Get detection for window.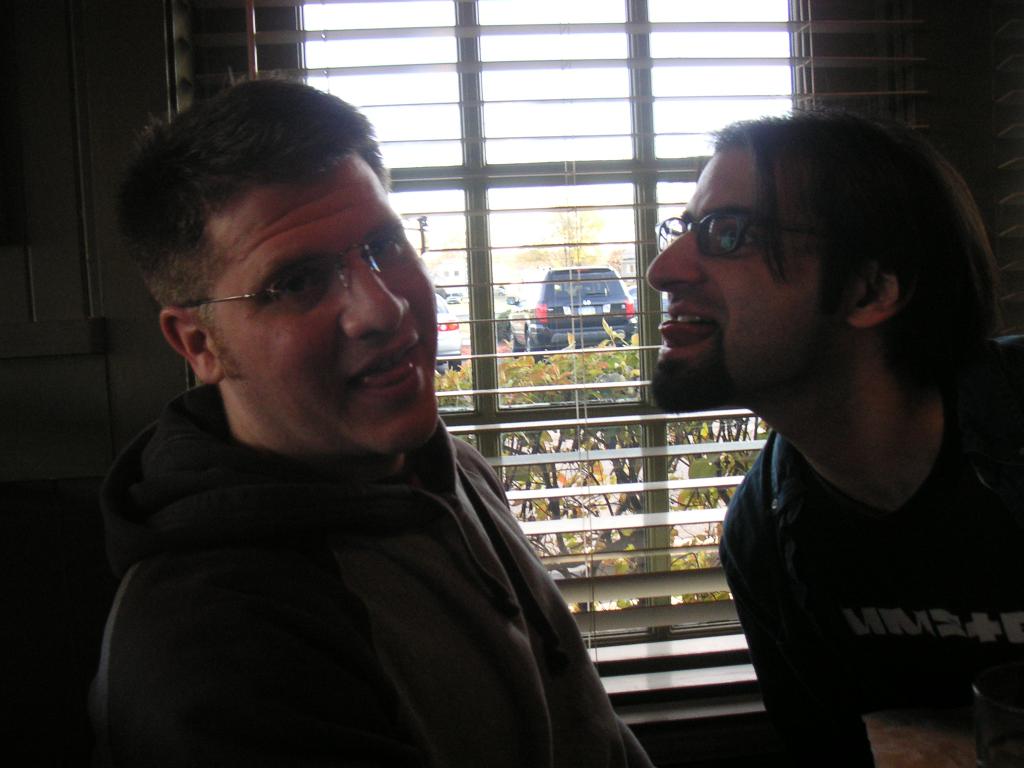
Detection: bbox=(166, 0, 945, 728).
